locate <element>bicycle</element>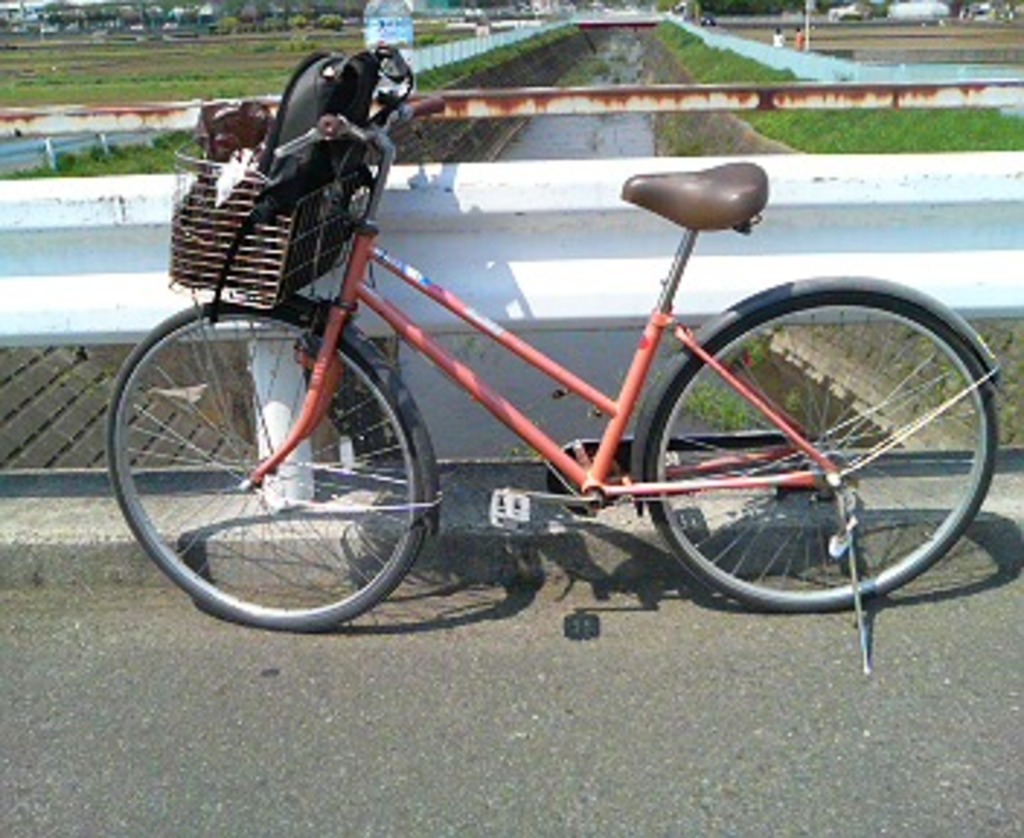
[102,99,1012,675]
